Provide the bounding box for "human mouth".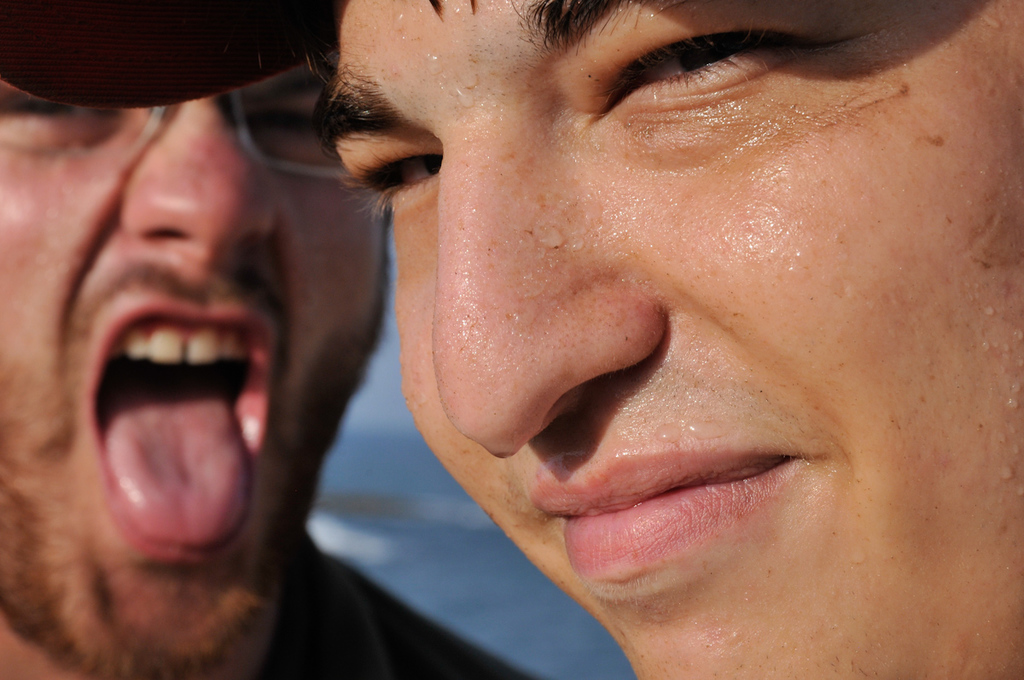
x1=519, y1=446, x2=822, y2=600.
